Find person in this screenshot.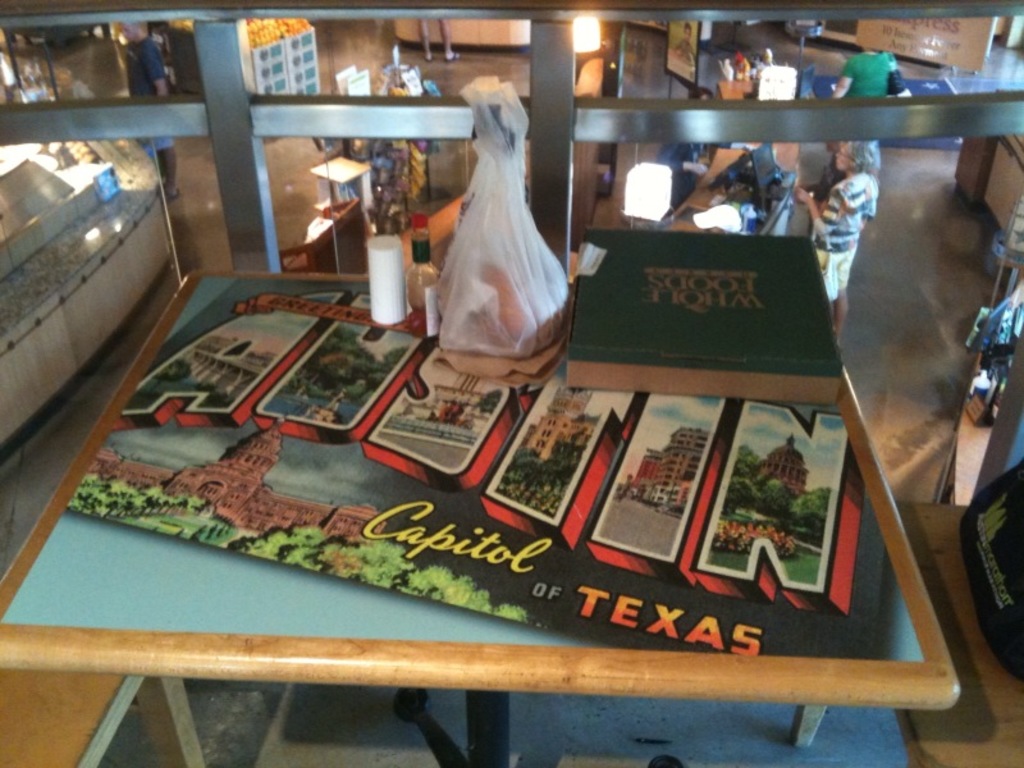
The bounding box for person is 672/22/695/61.
